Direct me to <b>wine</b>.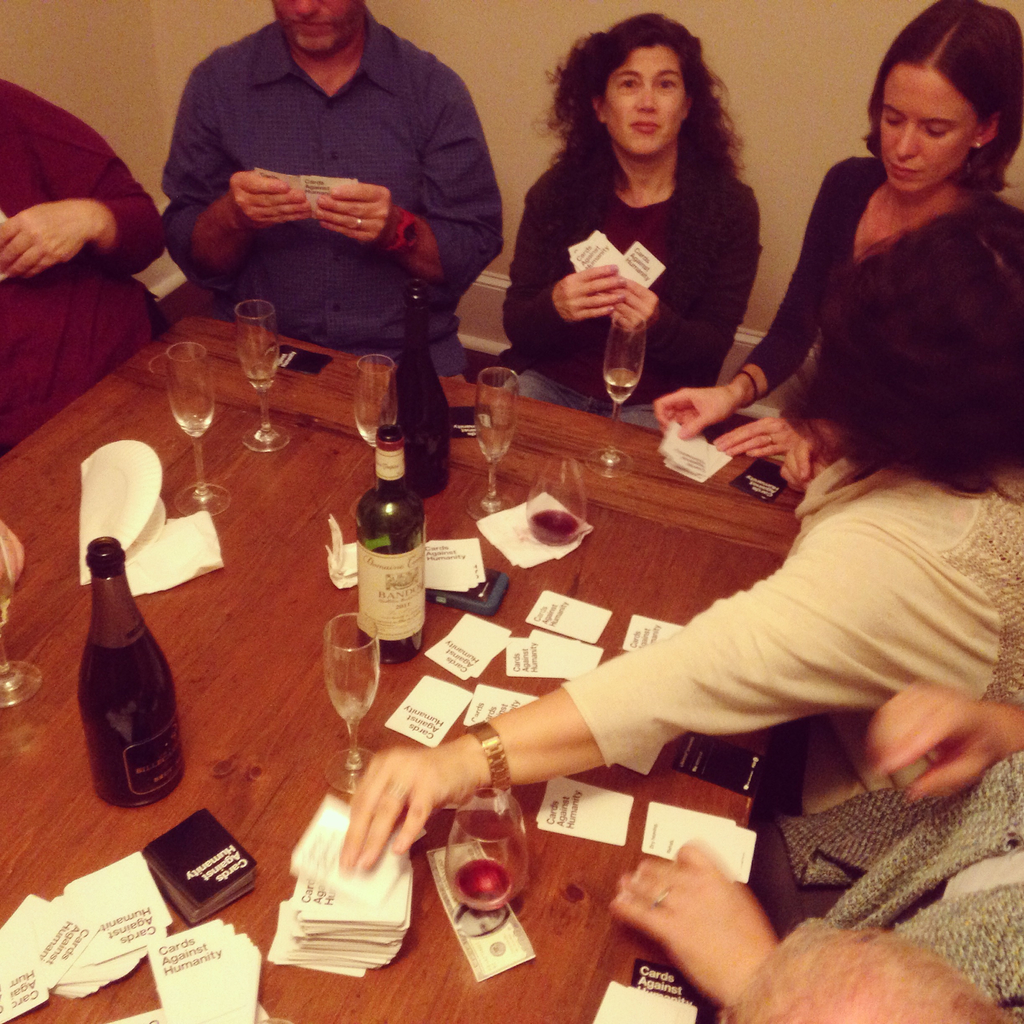
Direction: box(354, 408, 433, 676).
